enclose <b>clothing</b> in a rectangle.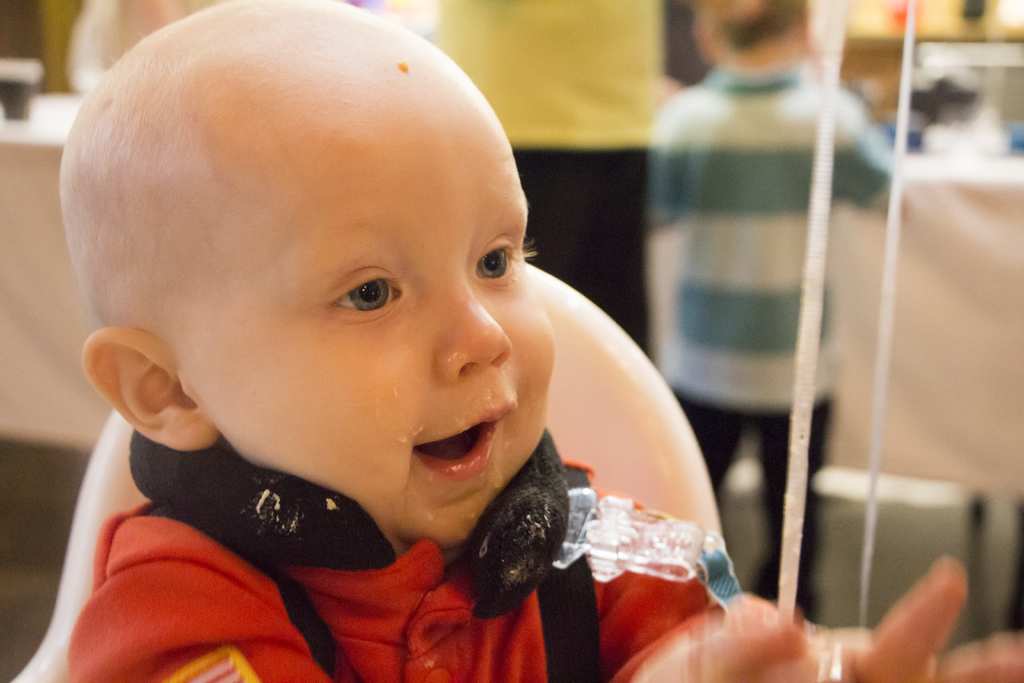
l=644, t=56, r=904, b=627.
